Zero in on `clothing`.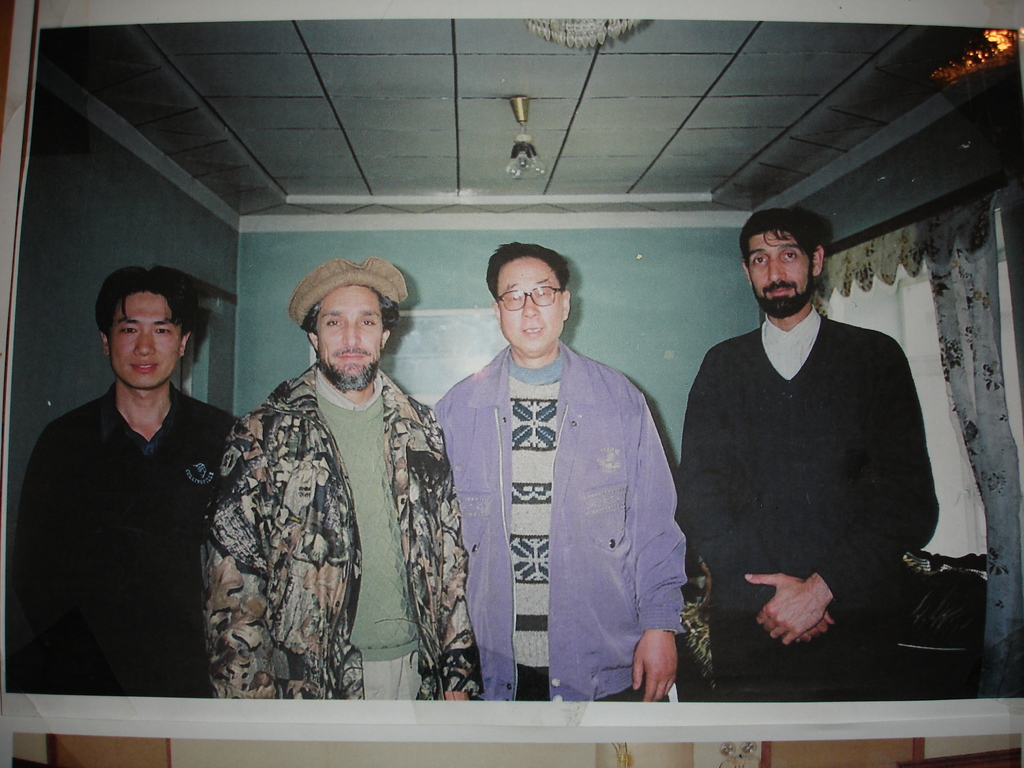
Zeroed in: (x1=0, y1=376, x2=248, y2=692).
